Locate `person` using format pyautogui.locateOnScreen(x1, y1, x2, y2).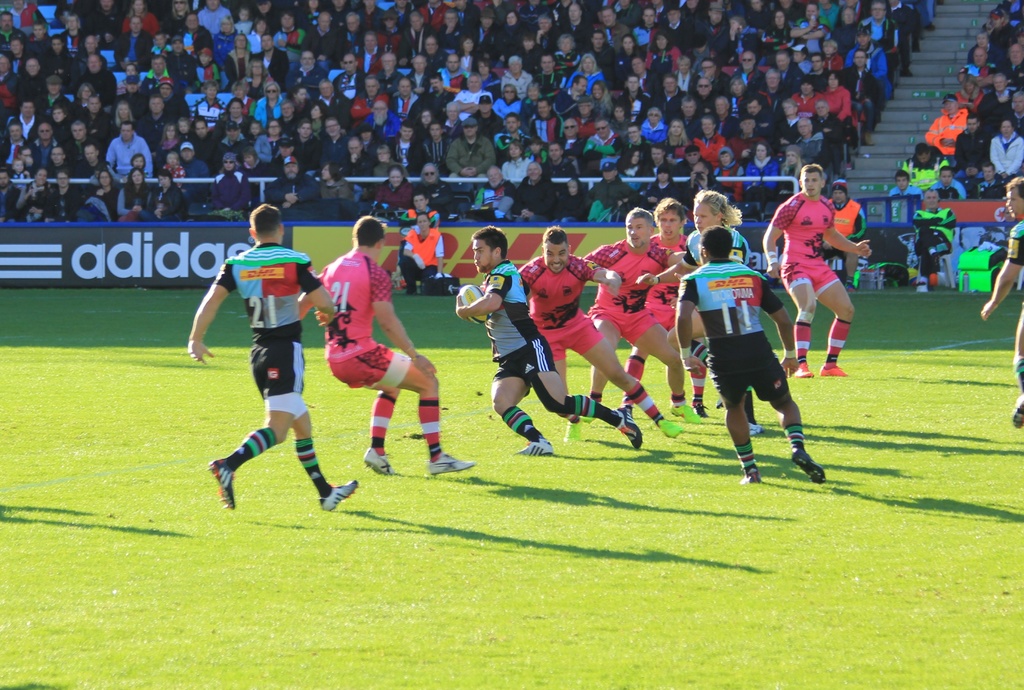
pyautogui.locateOnScreen(192, 201, 379, 522).
